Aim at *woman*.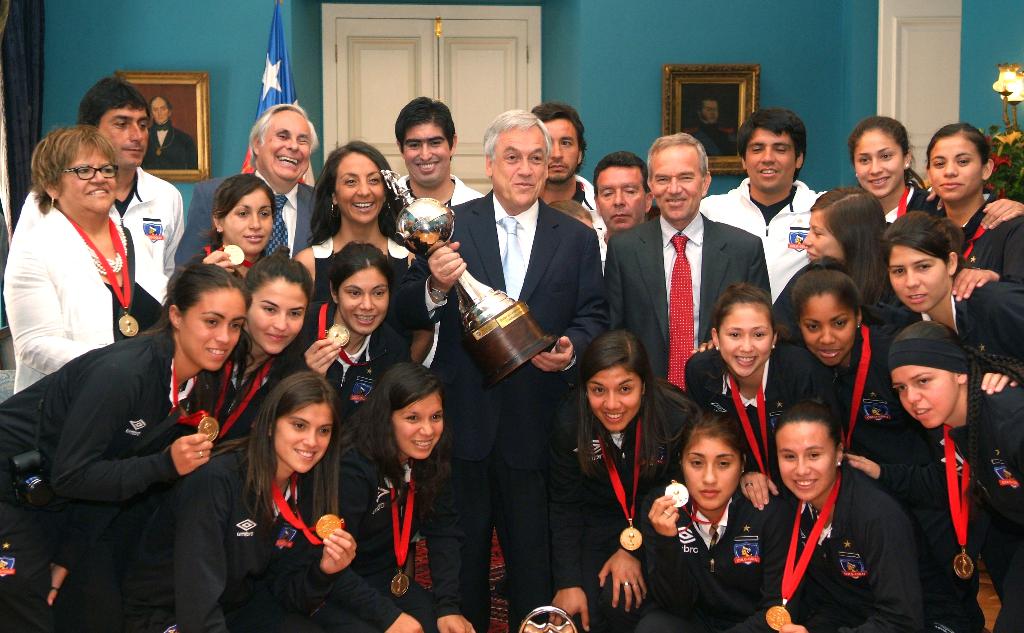
Aimed at {"left": 176, "top": 255, "right": 321, "bottom": 477}.
